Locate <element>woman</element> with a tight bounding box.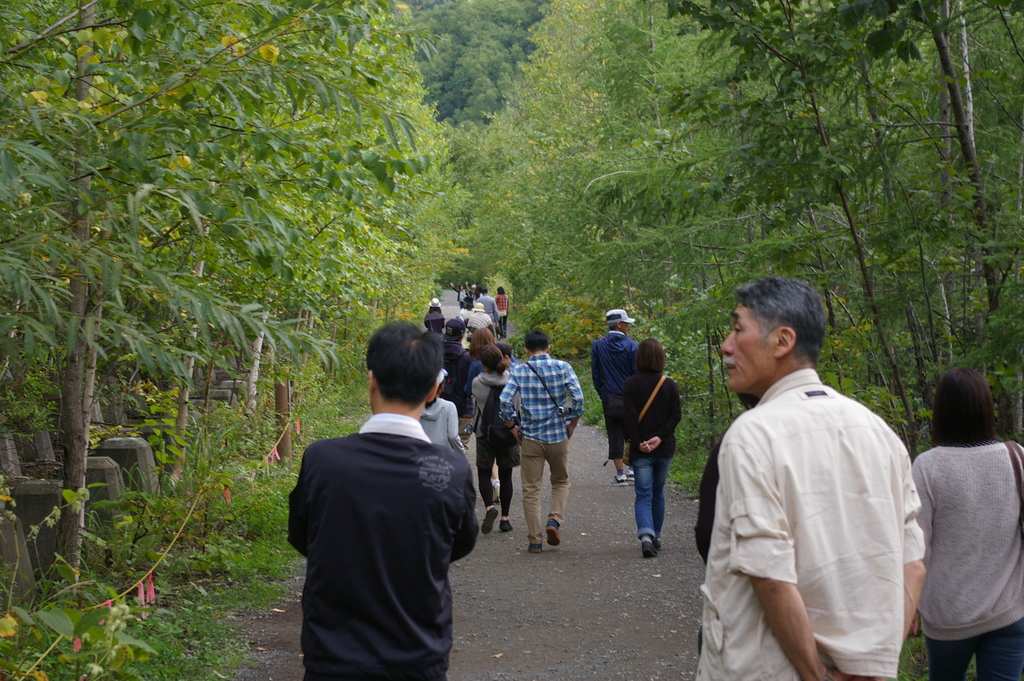
618, 338, 680, 553.
